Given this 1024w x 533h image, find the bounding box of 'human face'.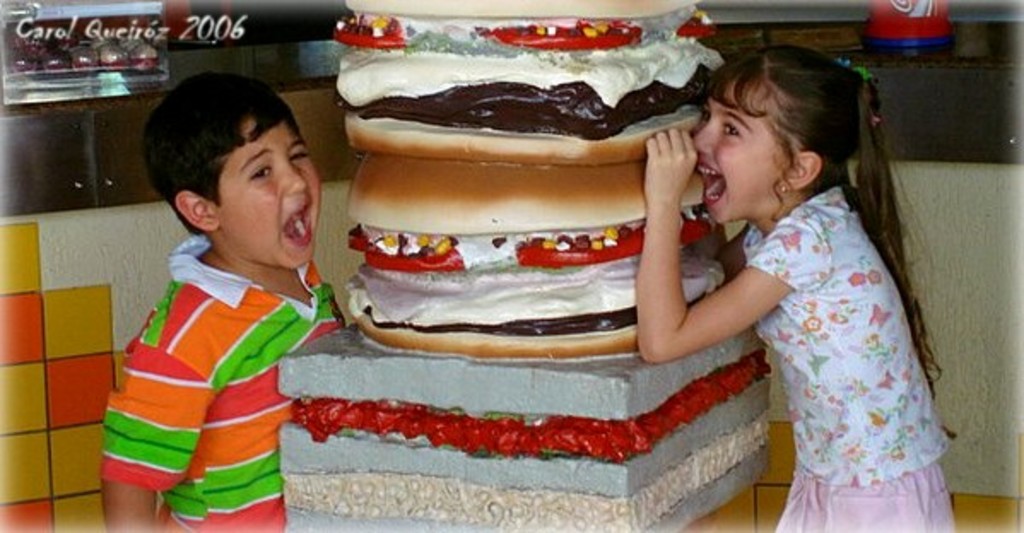
left=692, top=75, right=788, bottom=226.
